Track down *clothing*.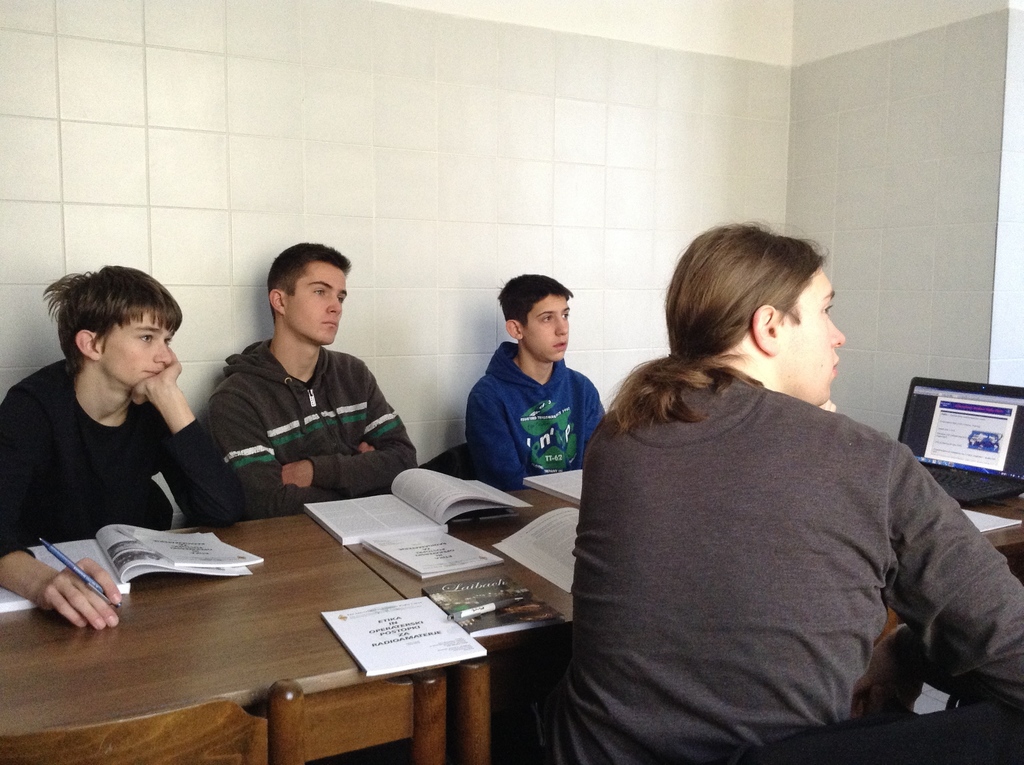
Tracked to <region>205, 335, 417, 519</region>.
